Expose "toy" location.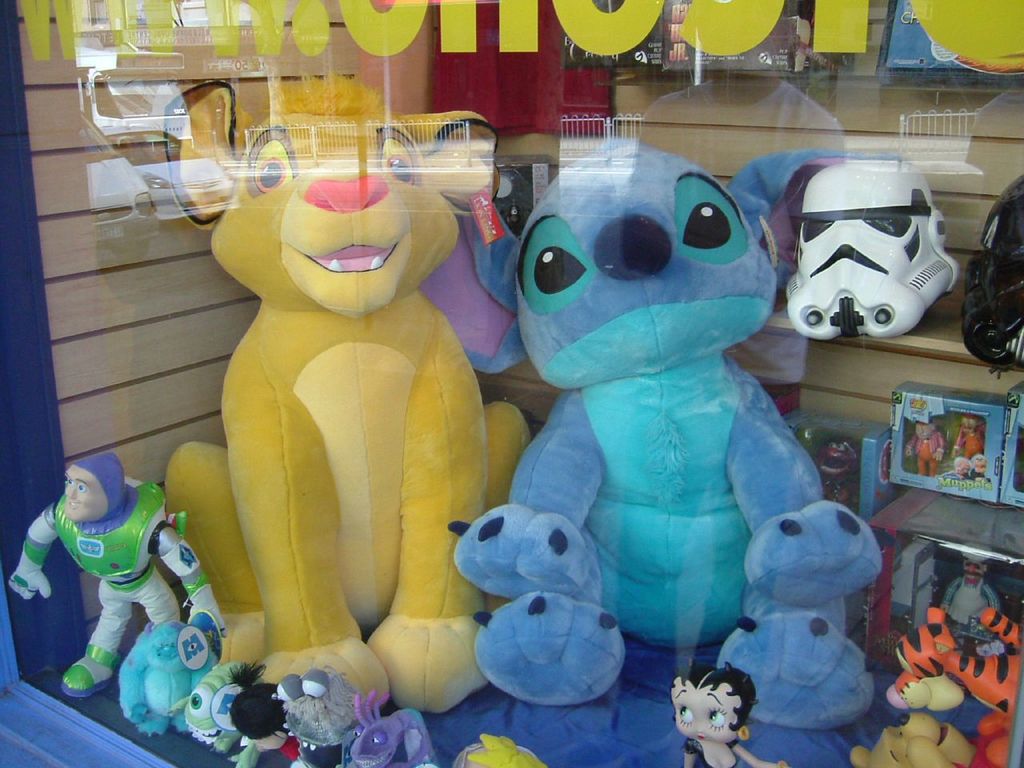
Exposed at select_region(851, 708, 975, 767).
